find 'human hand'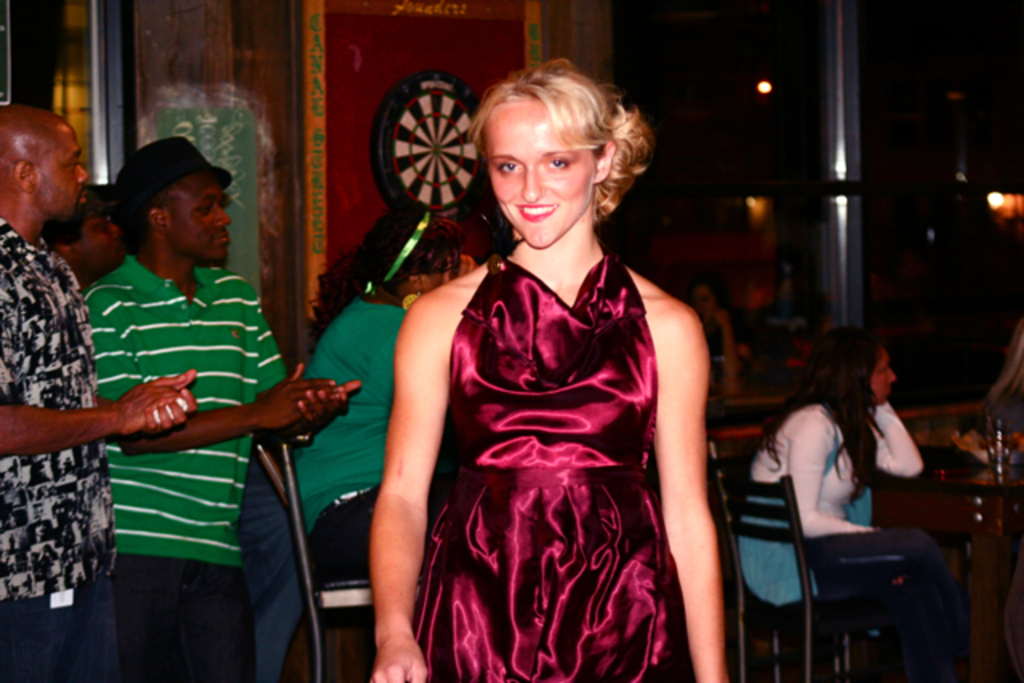
left=371, top=635, right=430, bottom=681
